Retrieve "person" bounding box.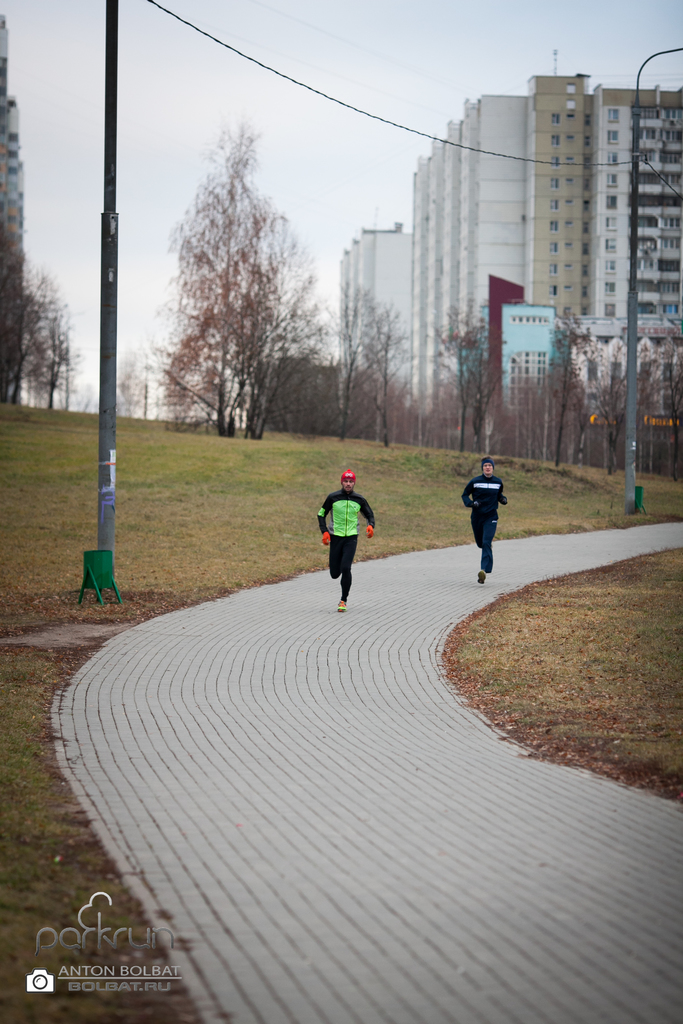
Bounding box: 459:452:511:589.
